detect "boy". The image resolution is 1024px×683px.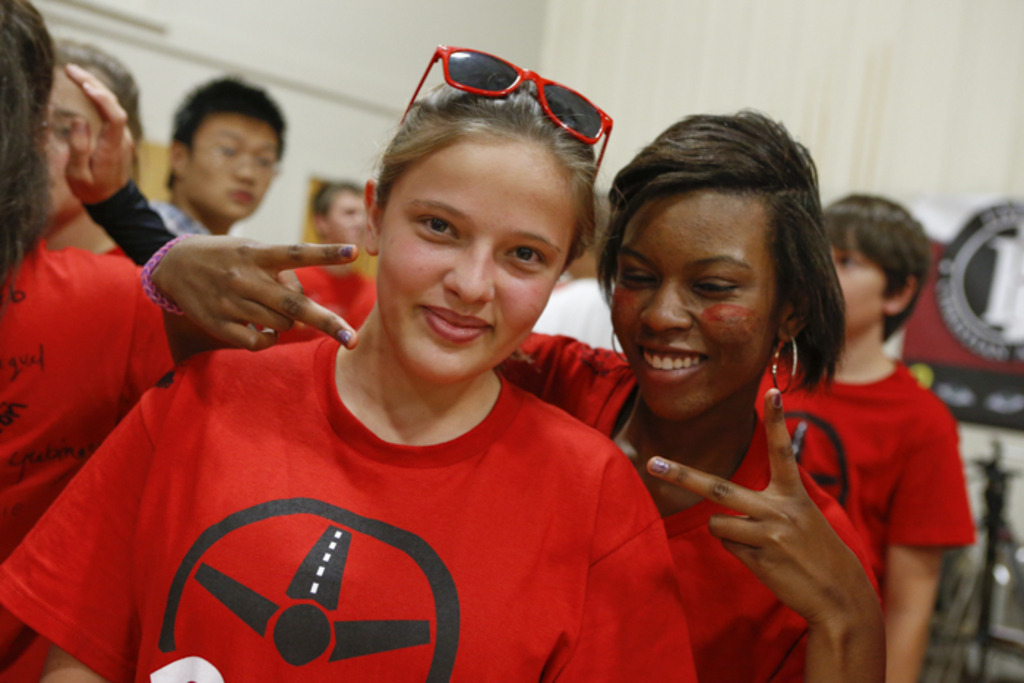
bbox=[750, 193, 977, 682].
